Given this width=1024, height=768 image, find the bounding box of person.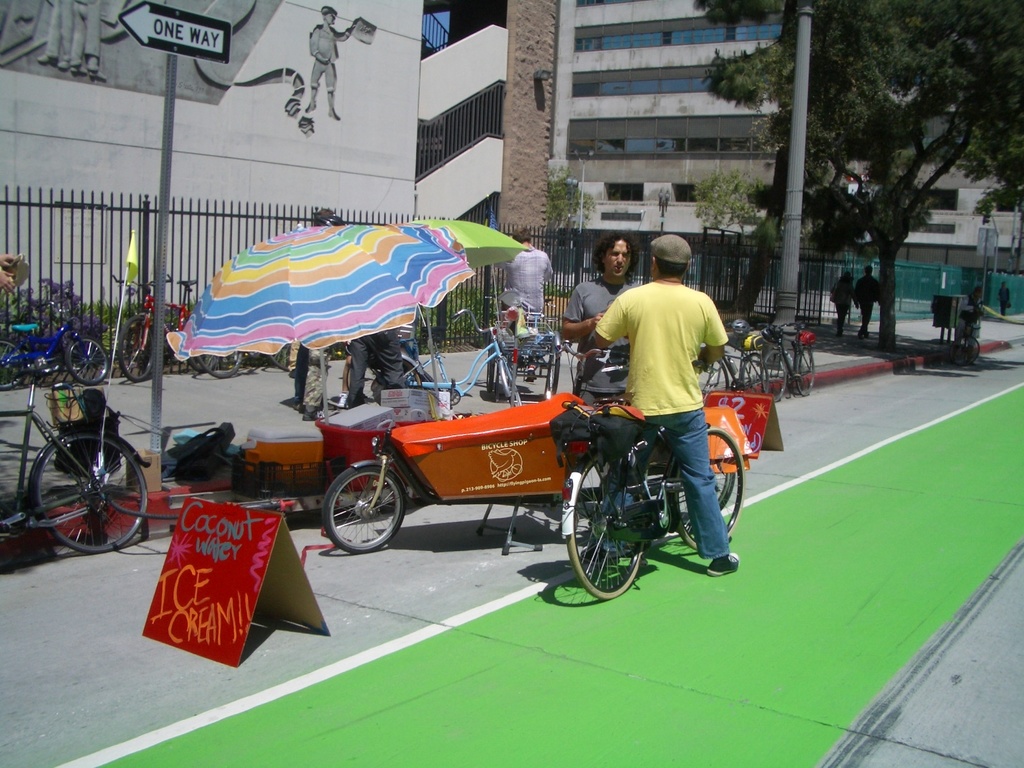
locate(855, 263, 881, 341).
